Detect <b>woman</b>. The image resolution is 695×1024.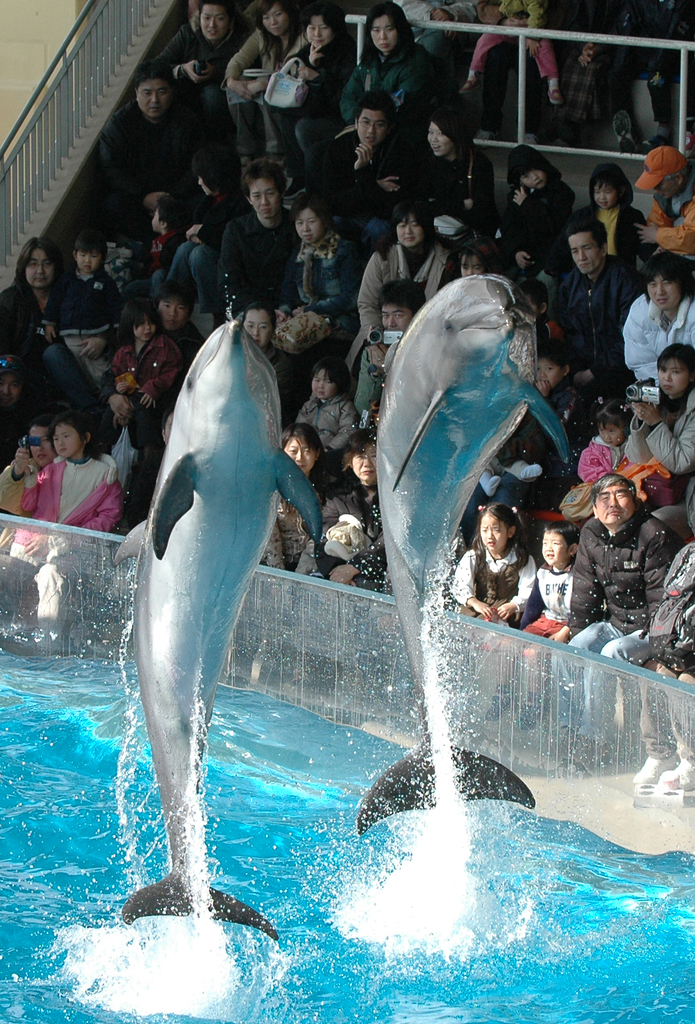
281:1:365:199.
